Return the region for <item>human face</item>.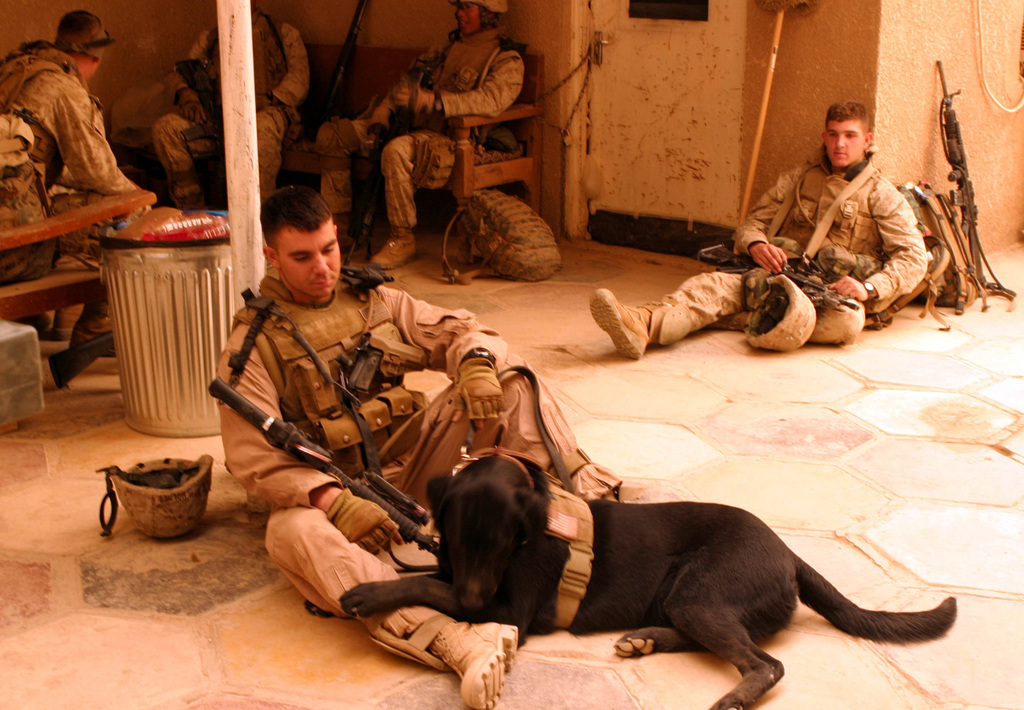
(x1=827, y1=121, x2=869, y2=171).
